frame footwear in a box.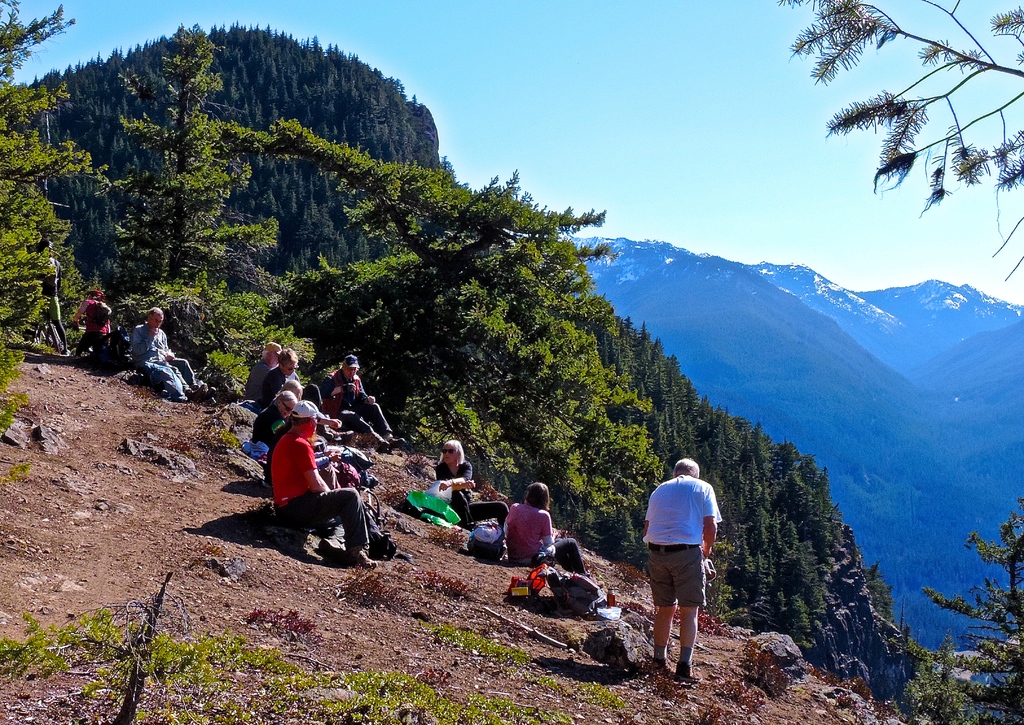
374,440,391,451.
